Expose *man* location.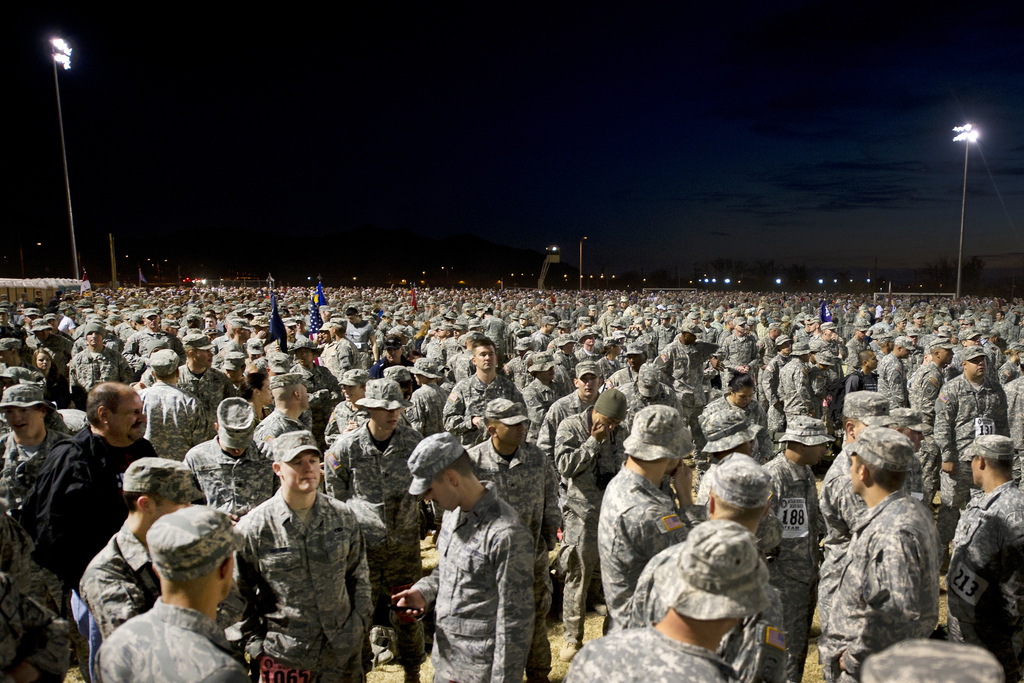
Exposed at crop(74, 443, 202, 646).
